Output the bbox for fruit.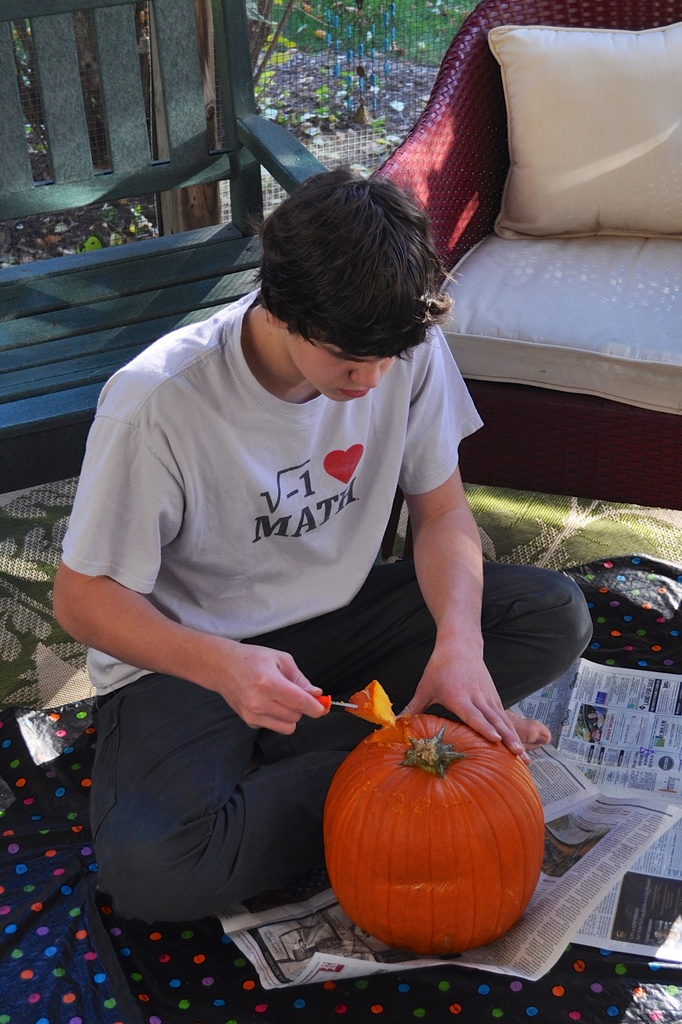
crop(314, 707, 542, 952).
